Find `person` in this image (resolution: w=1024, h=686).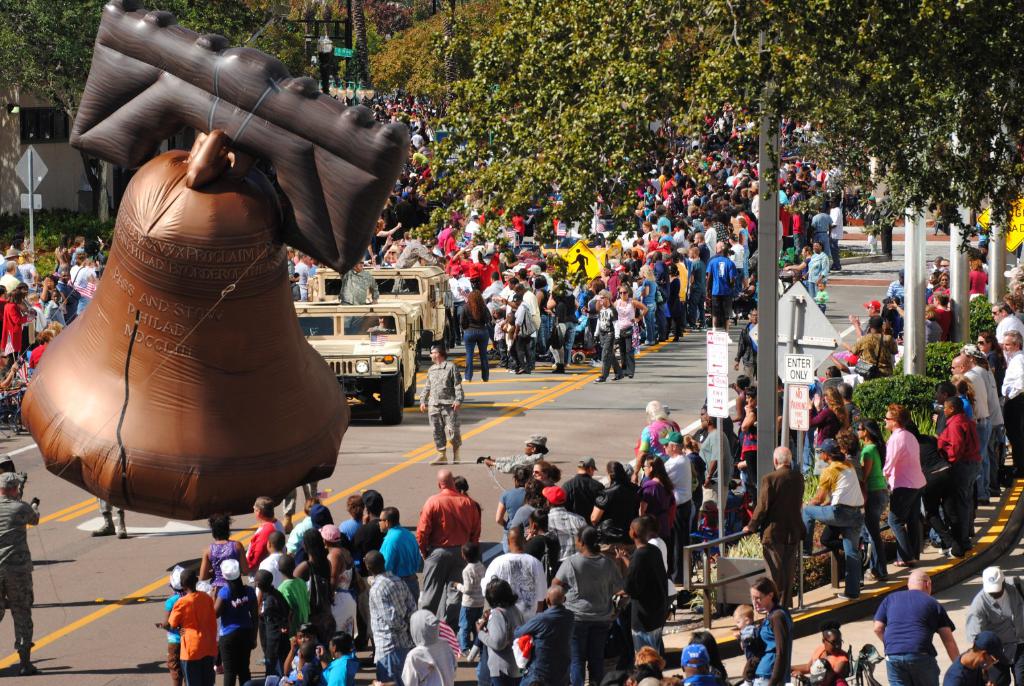
869, 560, 960, 685.
